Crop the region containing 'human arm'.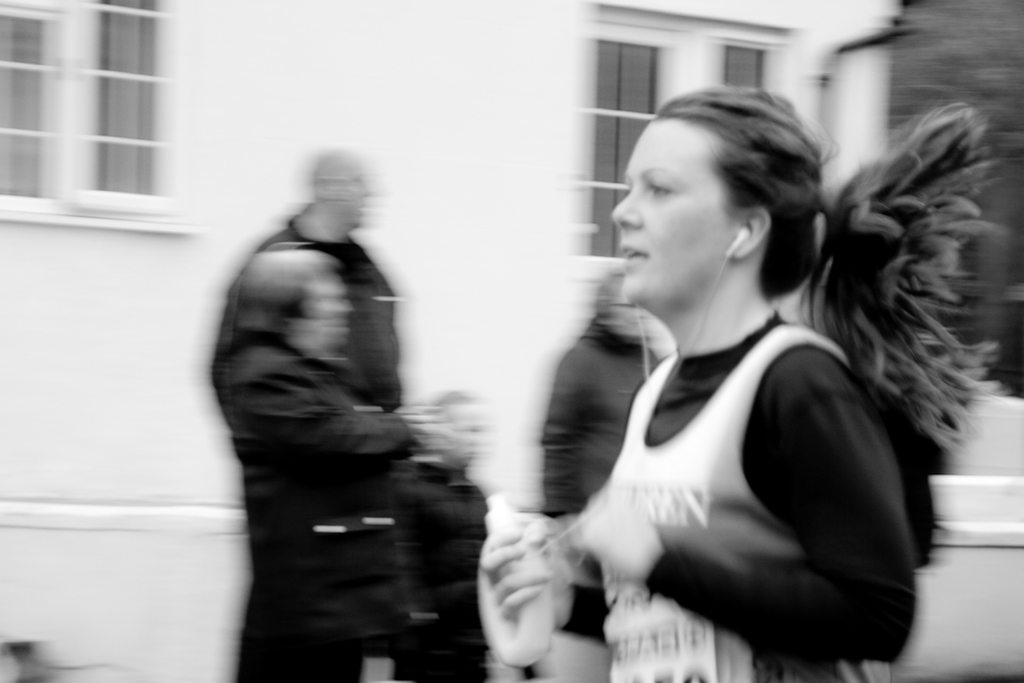
Crop region: <box>235,346,443,463</box>.
